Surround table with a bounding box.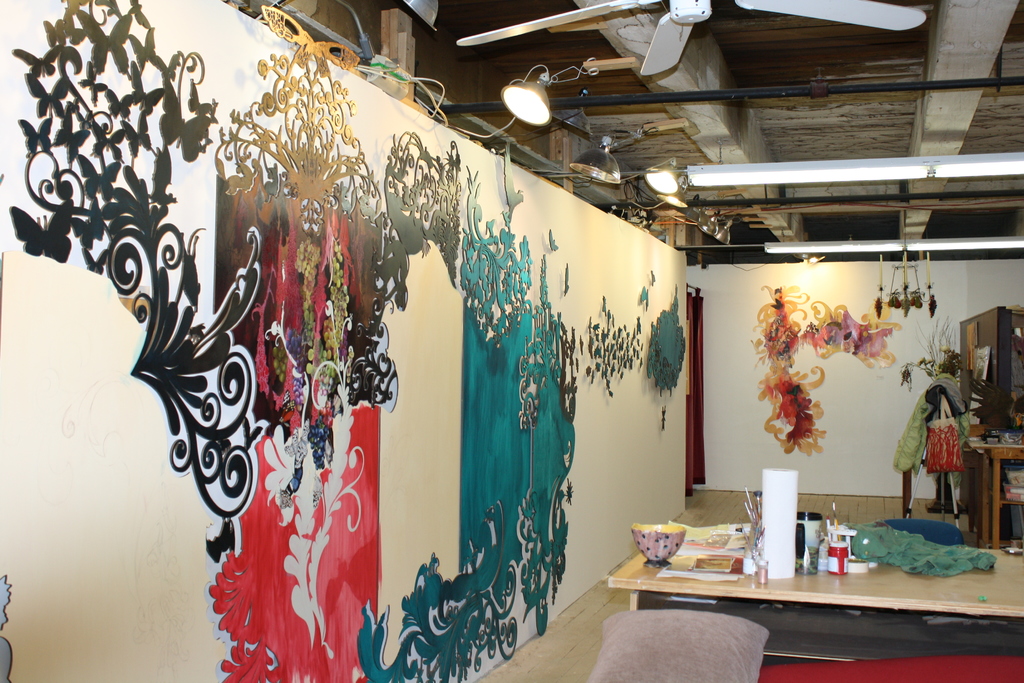
971:434:1023:547.
